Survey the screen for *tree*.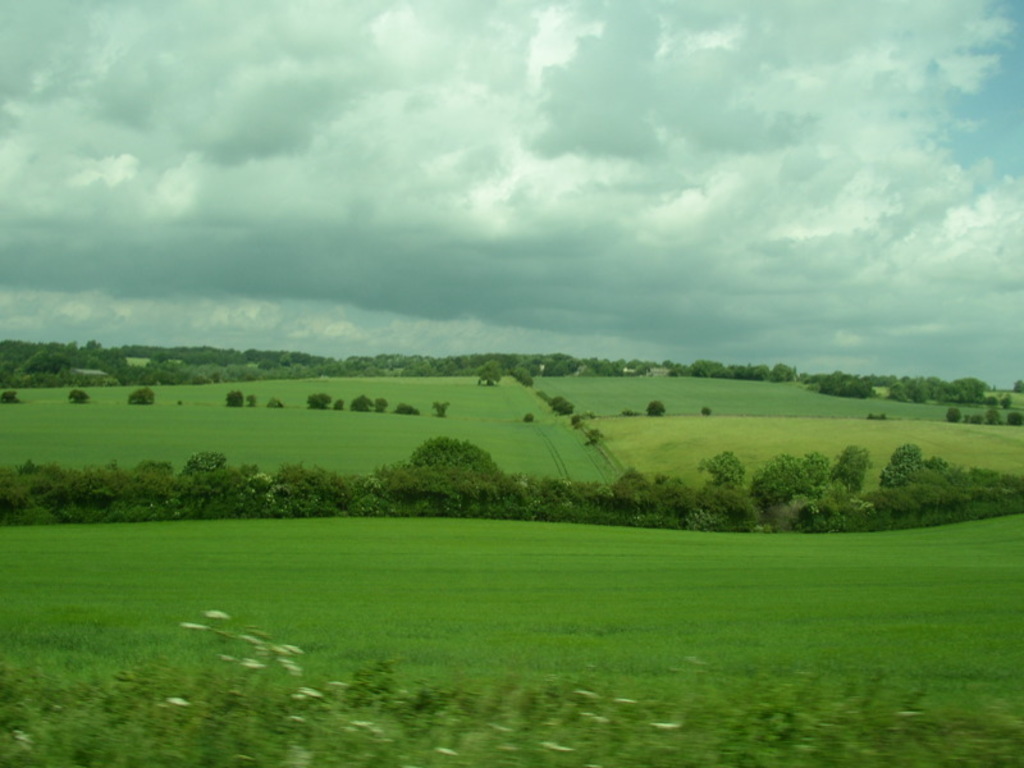
Survey found: locate(0, 444, 378, 517).
